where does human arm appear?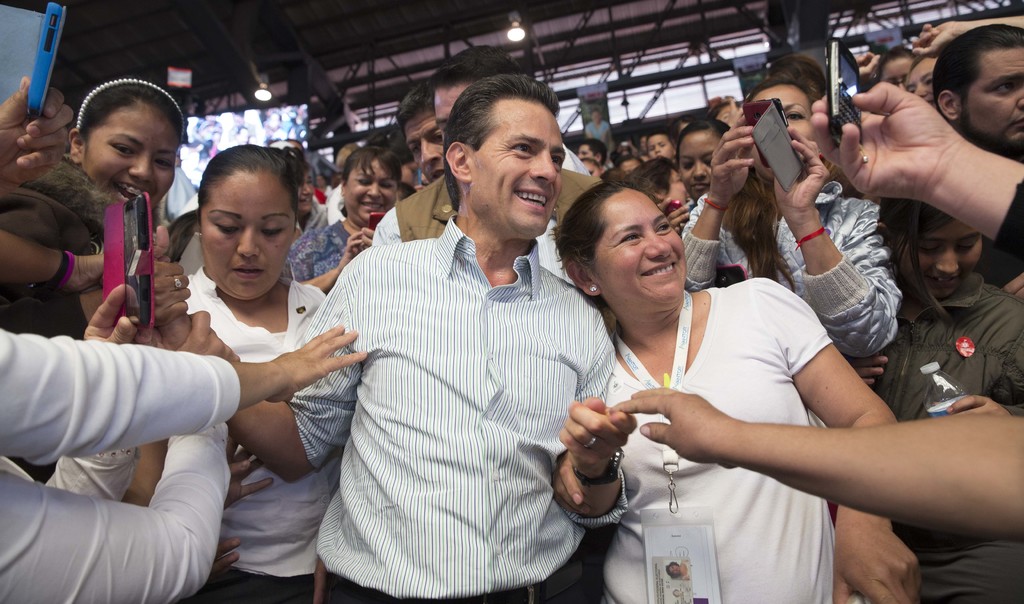
Appears at l=0, t=54, r=79, b=205.
